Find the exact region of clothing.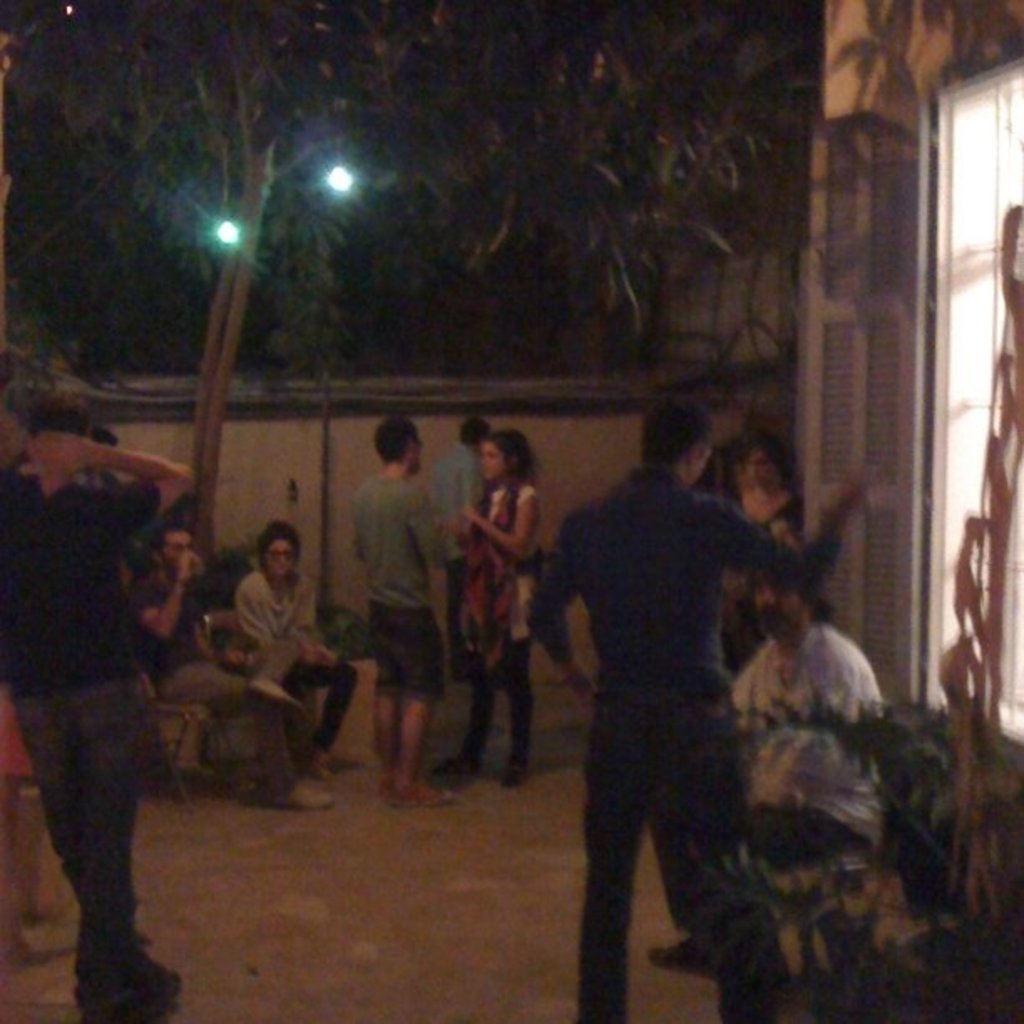
Exact region: Rect(132, 550, 281, 756).
